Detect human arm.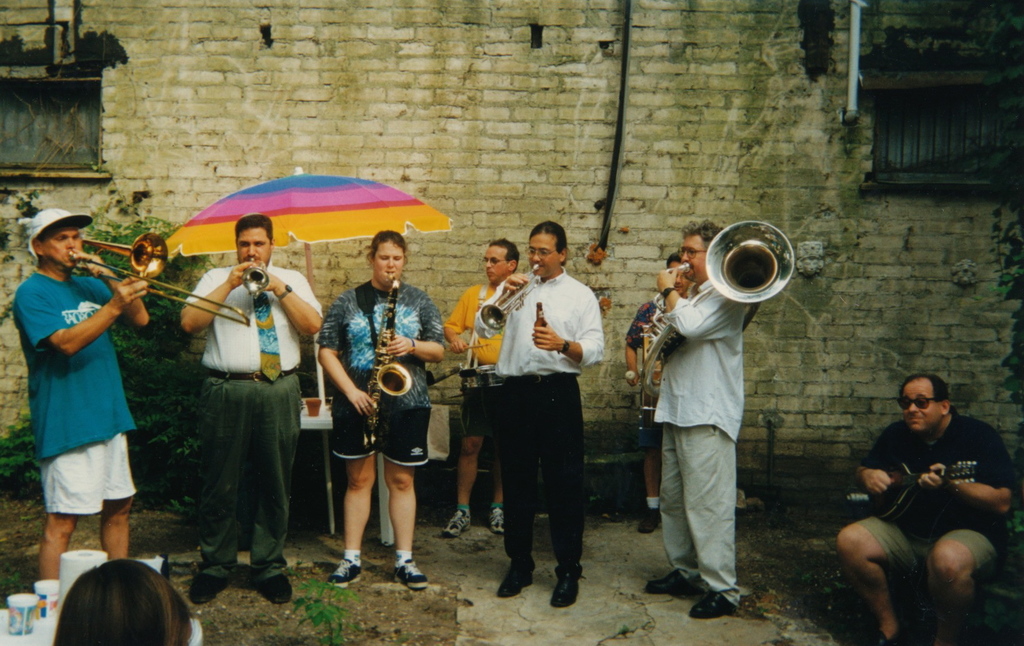
Detected at pyautogui.locateOnScreen(529, 291, 609, 369).
